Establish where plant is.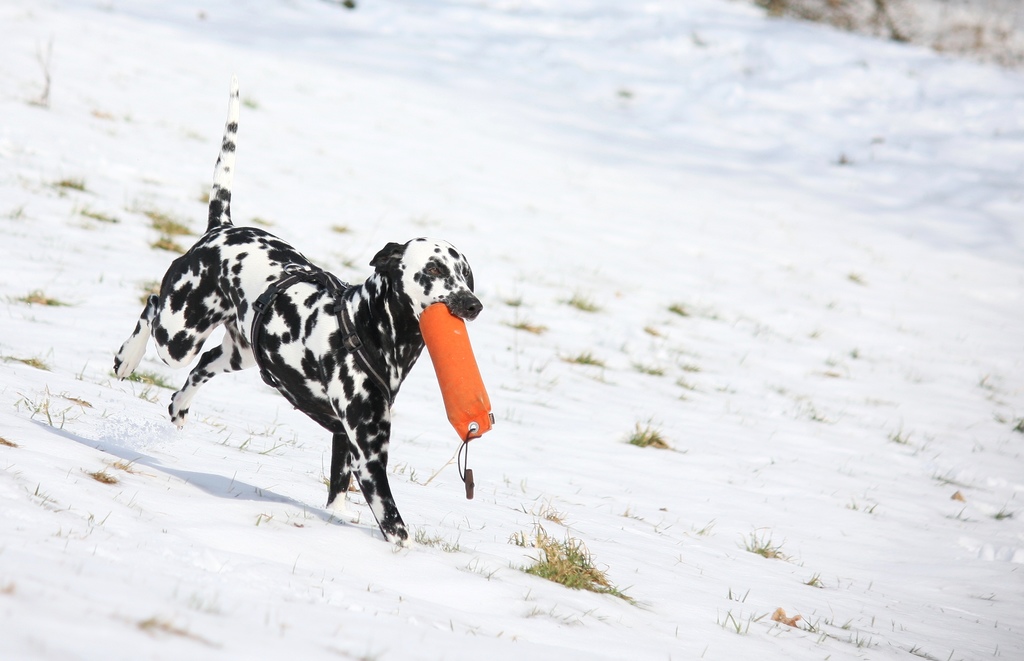
Established at l=886, t=422, r=913, b=447.
